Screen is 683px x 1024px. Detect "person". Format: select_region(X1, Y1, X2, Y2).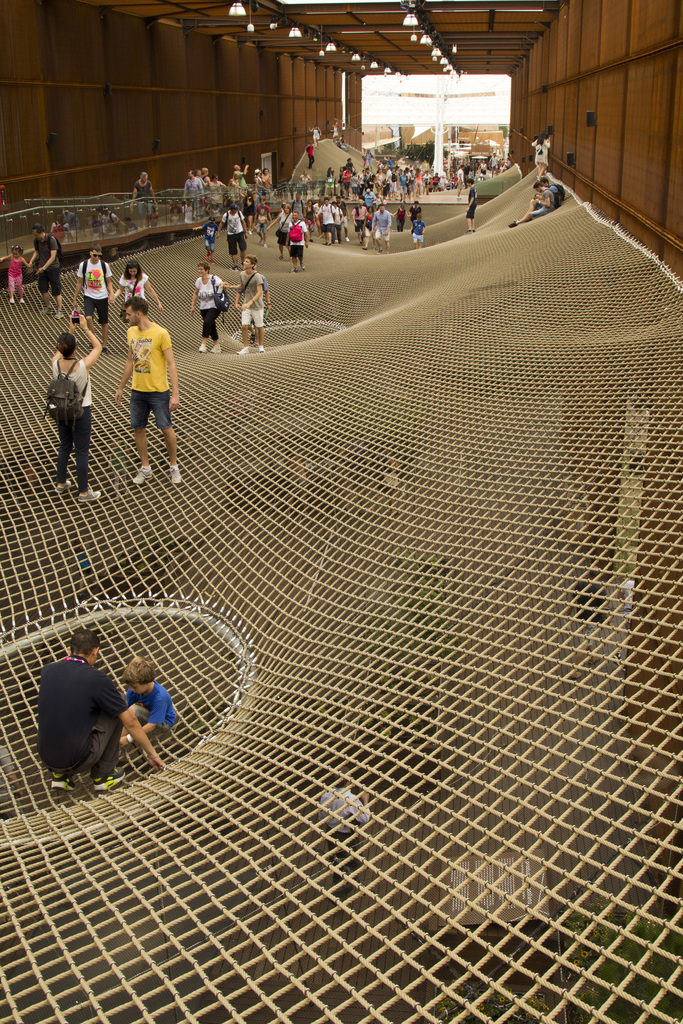
select_region(35, 629, 165, 790).
